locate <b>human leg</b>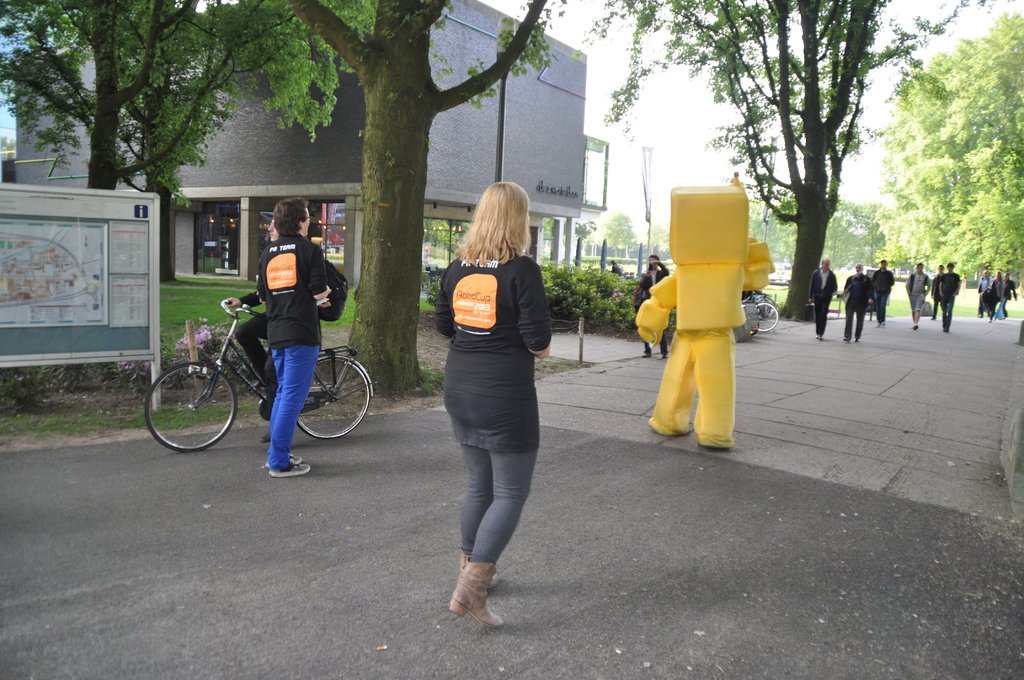
[left=657, top=332, right=666, bottom=356]
